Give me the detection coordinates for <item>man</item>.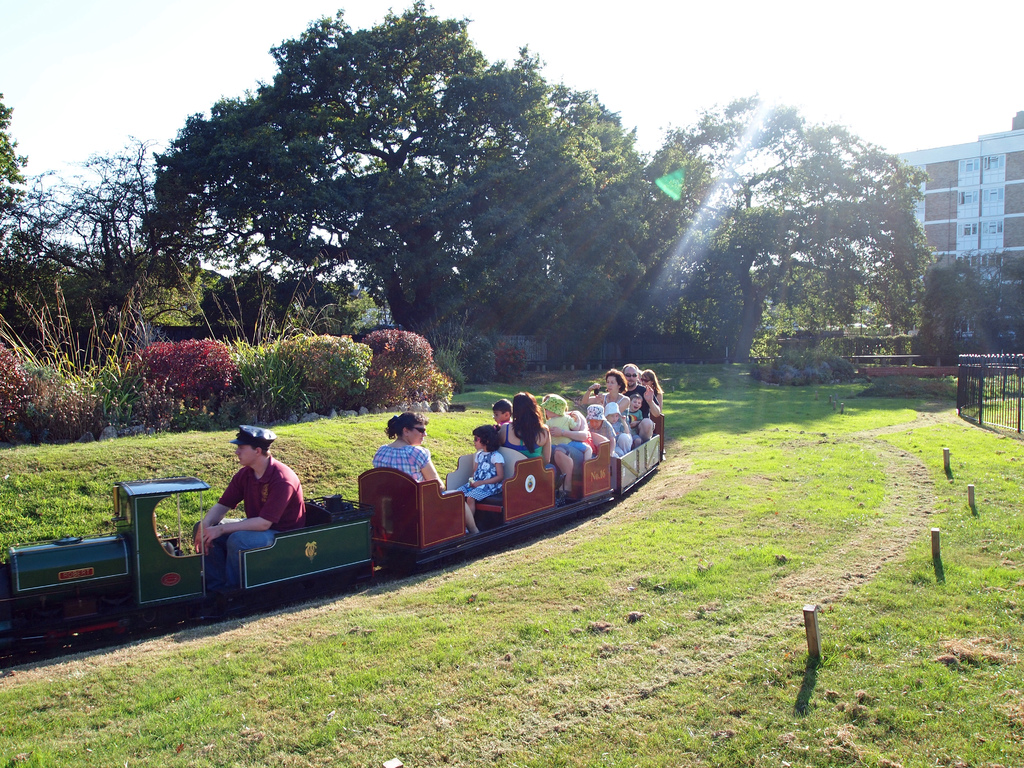
bbox=(621, 362, 658, 428).
